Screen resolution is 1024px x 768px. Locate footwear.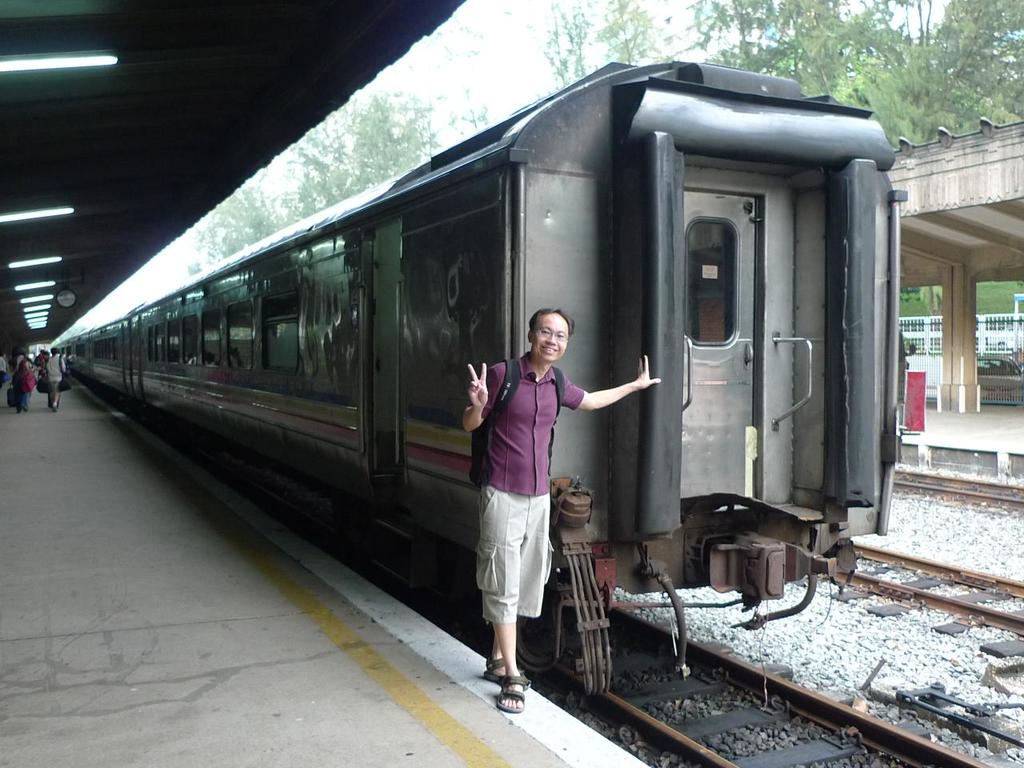
box=[495, 672, 526, 716].
